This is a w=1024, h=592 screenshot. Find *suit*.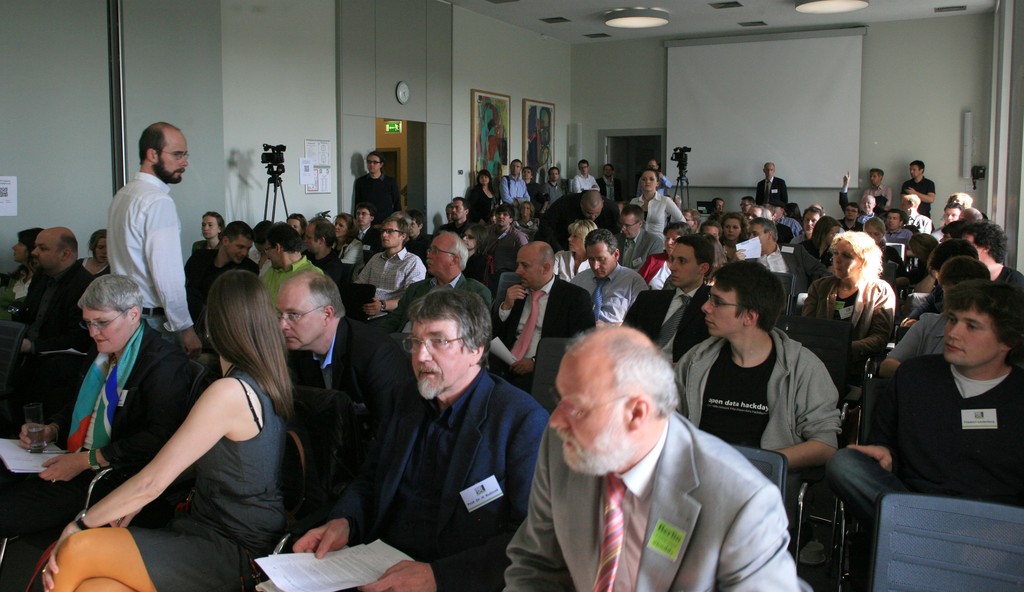
Bounding box: {"left": 490, "top": 275, "right": 596, "bottom": 395}.
